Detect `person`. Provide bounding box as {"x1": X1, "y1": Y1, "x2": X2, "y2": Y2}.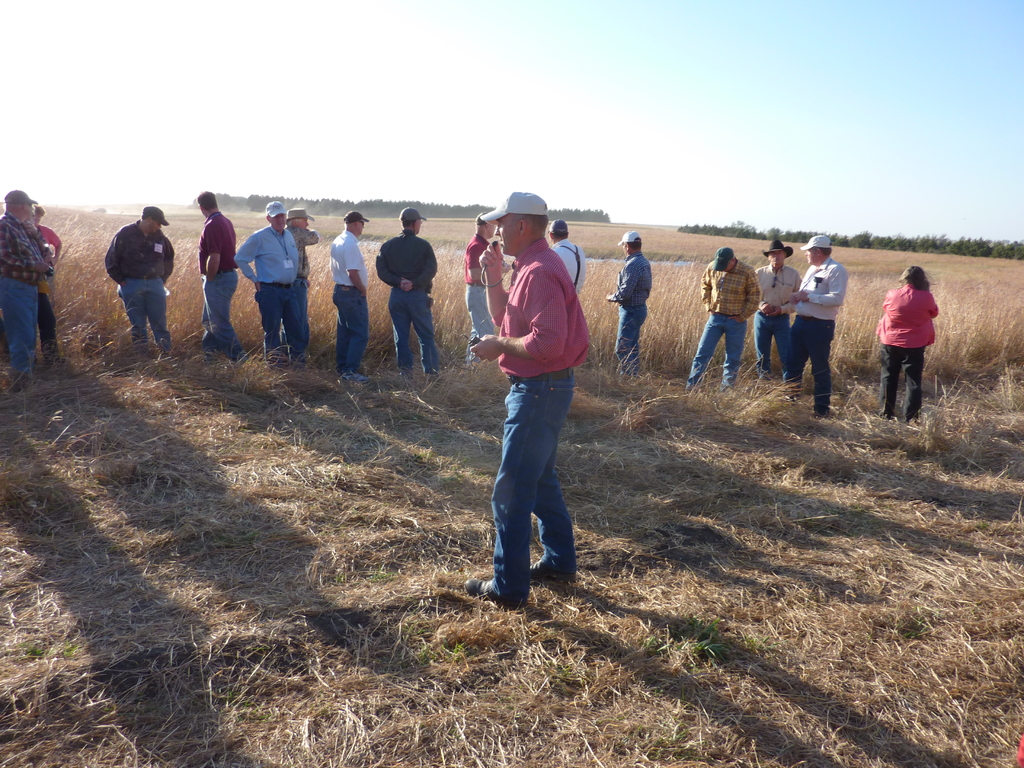
{"x1": 468, "y1": 185, "x2": 586, "y2": 606}.
